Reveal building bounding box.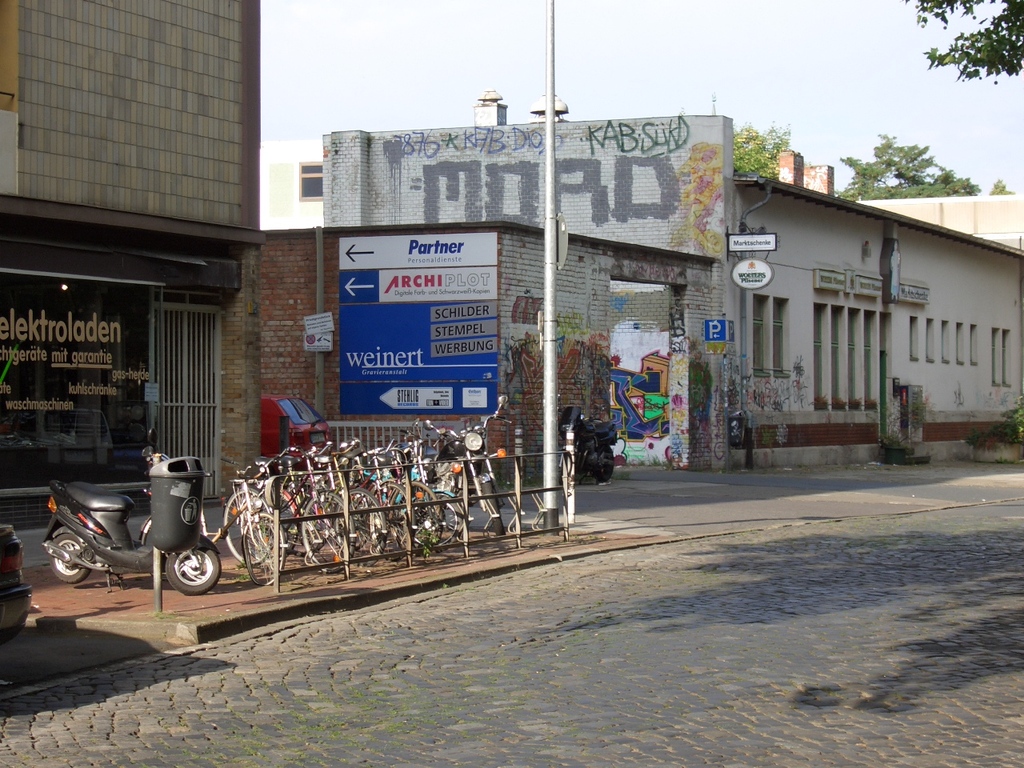
Revealed: 296:170:1020:442.
